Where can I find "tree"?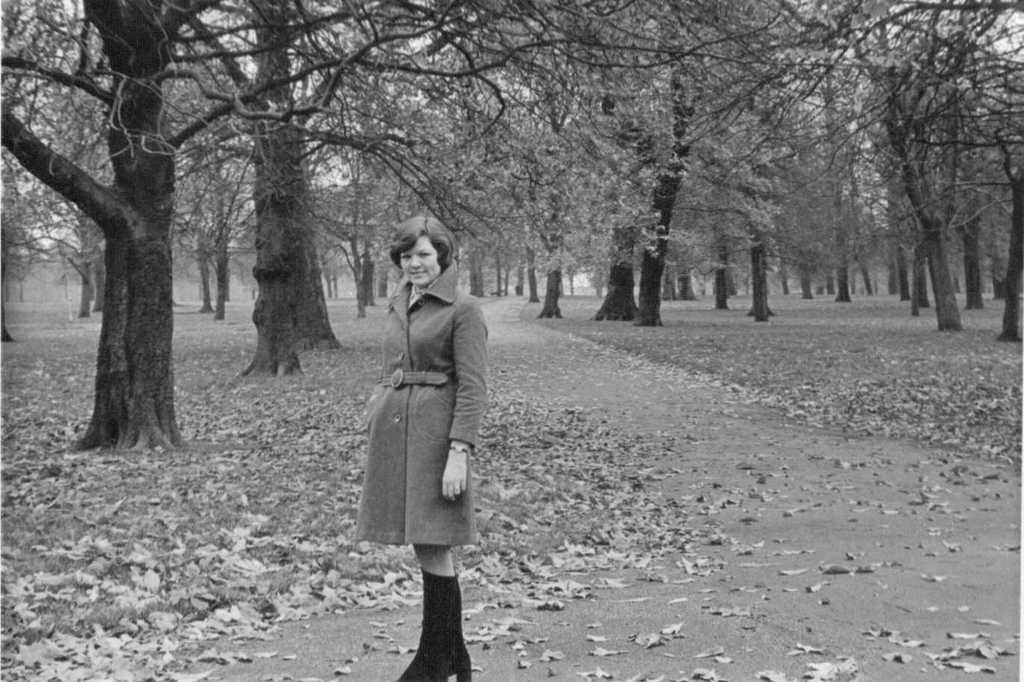
You can find it at (23,38,292,437).
